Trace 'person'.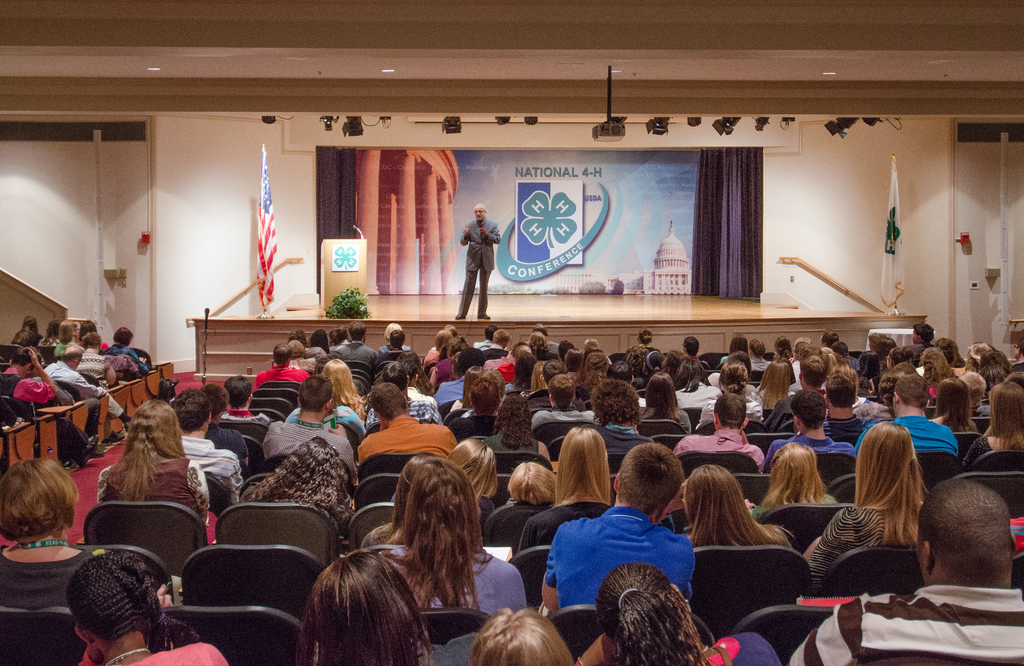
Traced to <bbox>0, 455, 106, 603</bbox>.
